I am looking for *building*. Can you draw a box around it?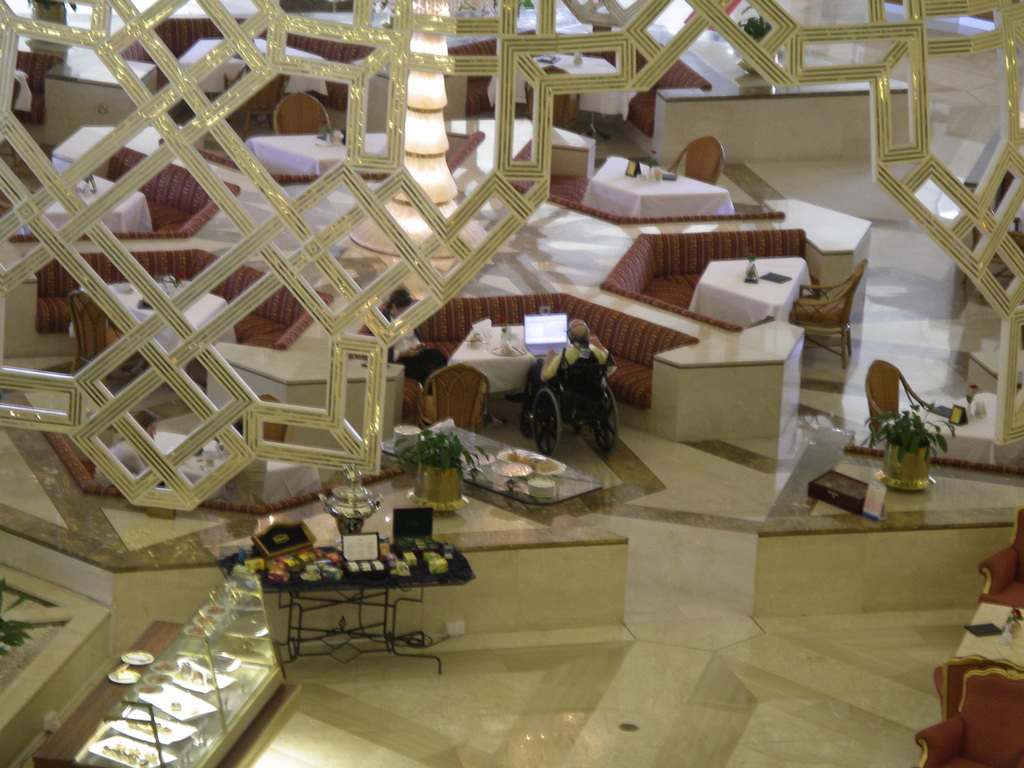
Sure, the bounding box is box=[0, 0, 1023, 767].
